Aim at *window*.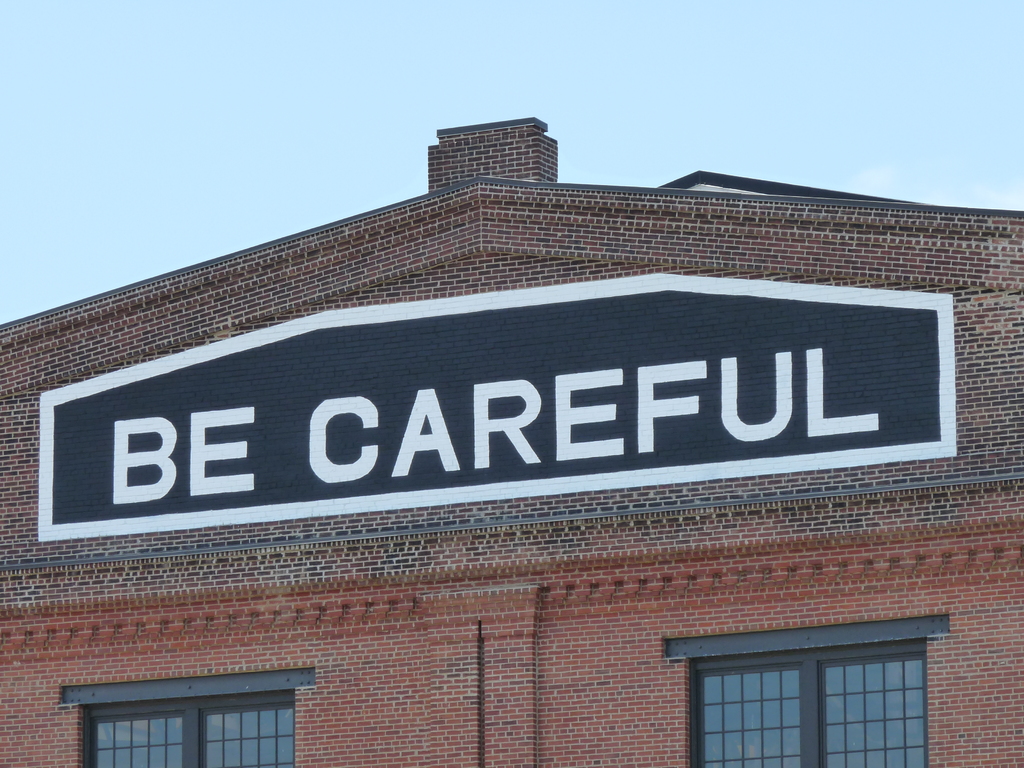
Aimed at select_region(59, 676, 322, 767).
